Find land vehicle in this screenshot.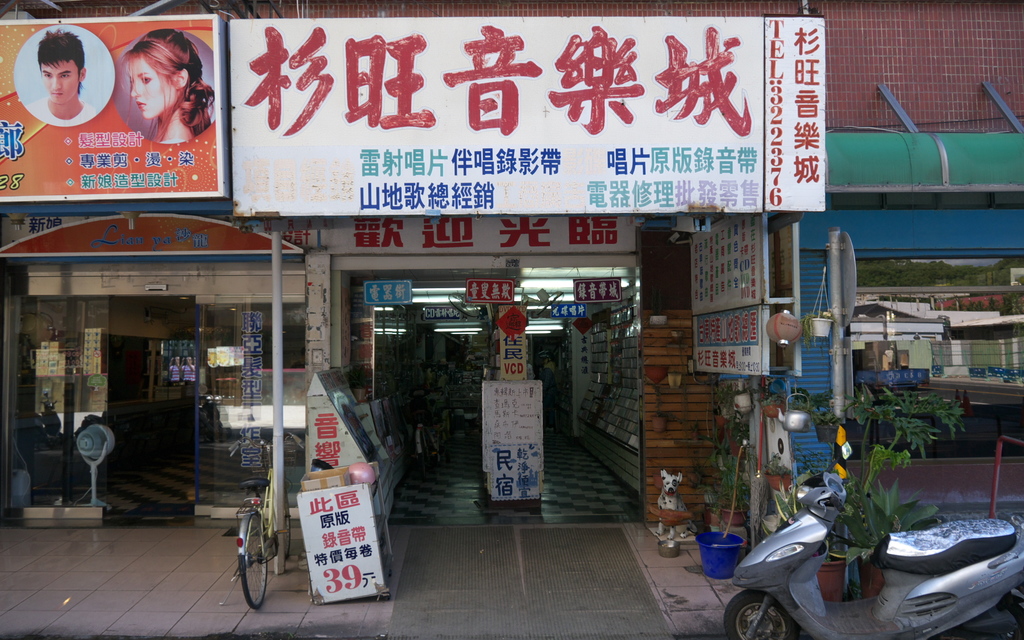
The bounding box for land vehicle is [714, 465, 970, 639].
